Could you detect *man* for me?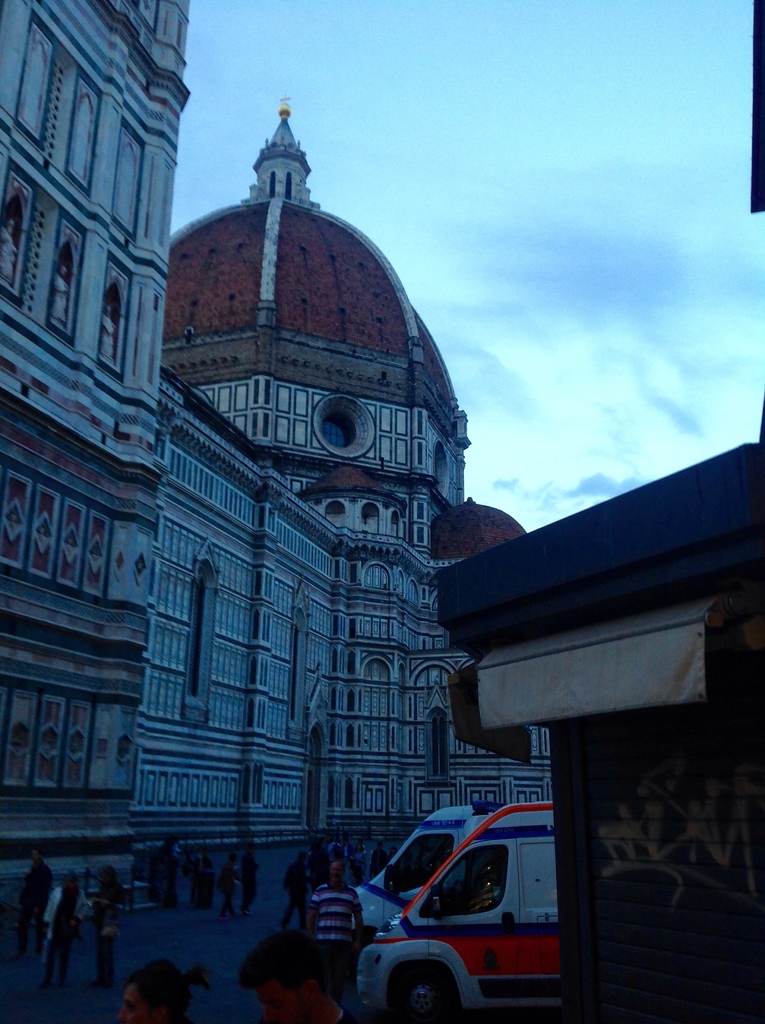
Detection result: [220,924,349,1023].
